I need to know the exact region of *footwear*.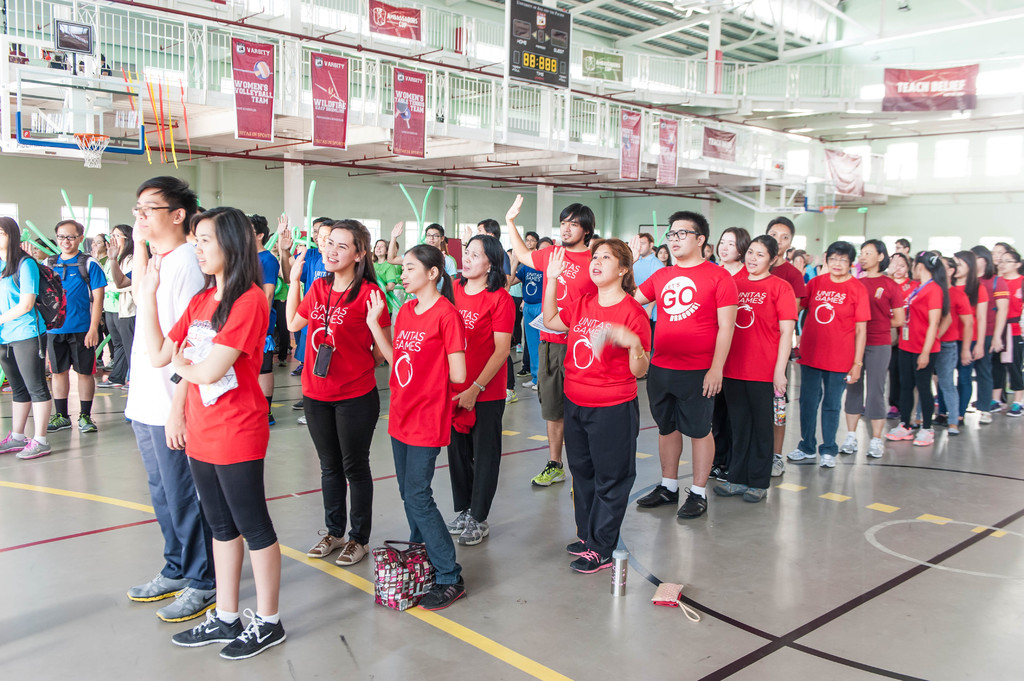
Region: <box>292,398,303,412</box>.
